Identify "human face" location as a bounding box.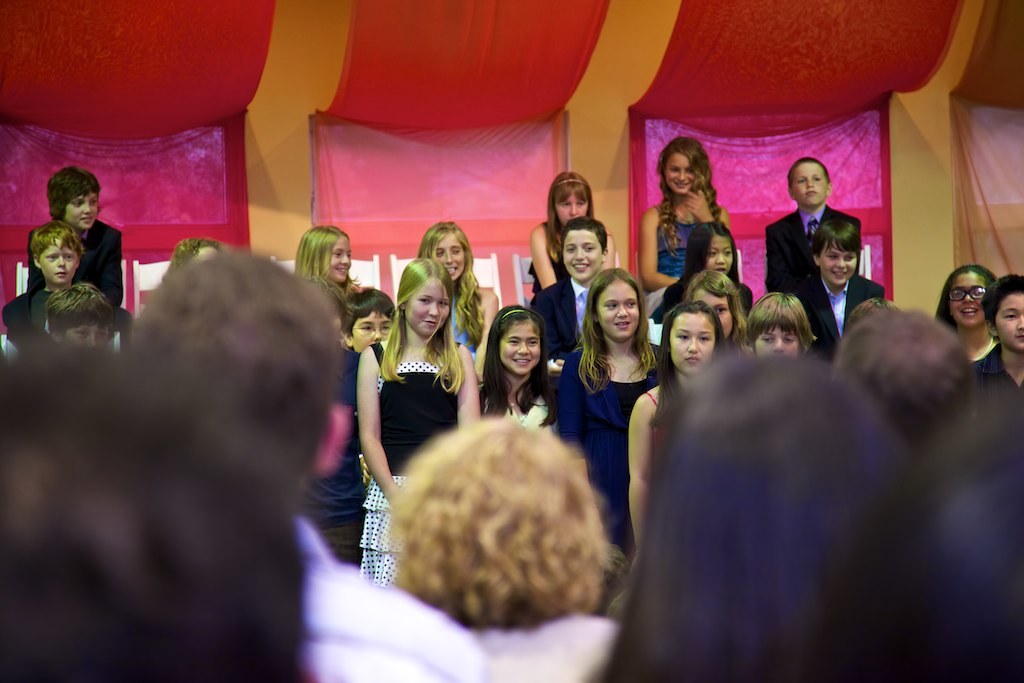
[x1=403, y1=274, x2=451, y2=344].
